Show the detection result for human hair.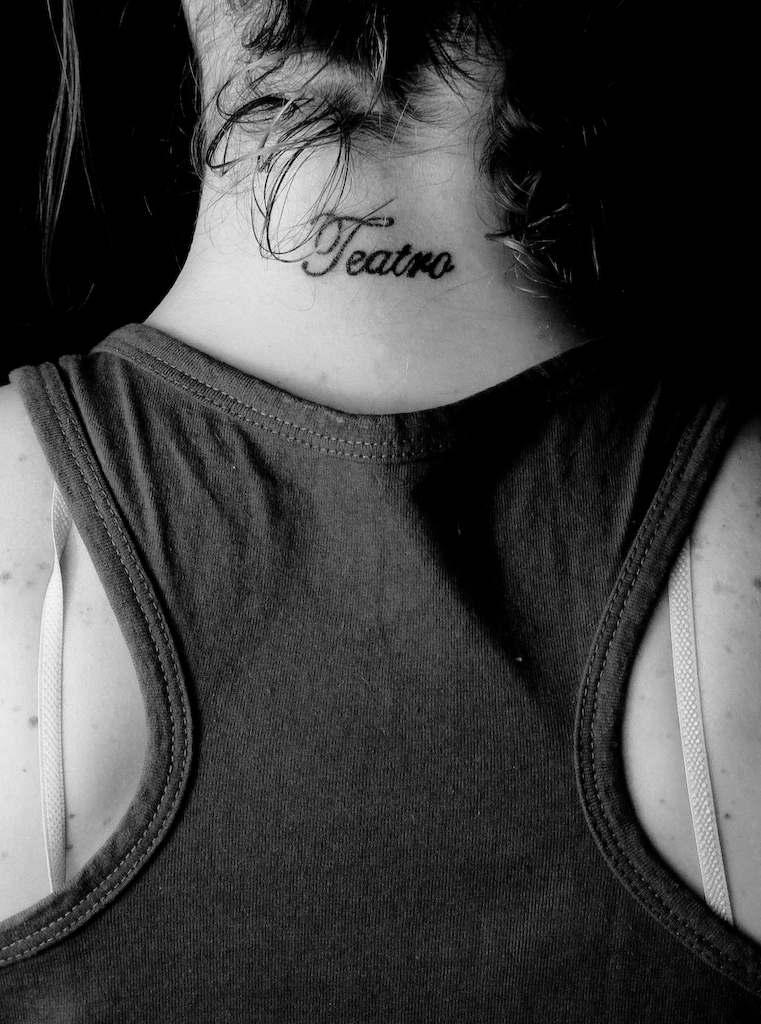
detection(18, 0, 760, 325).
